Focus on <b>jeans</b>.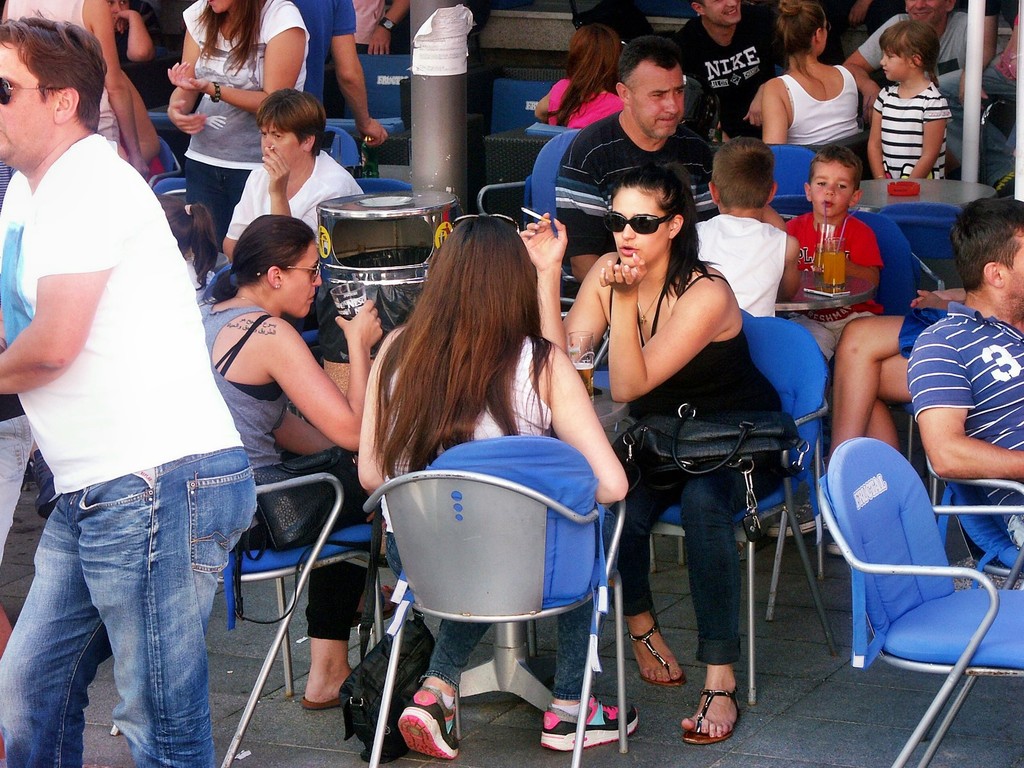
Focused at locate(12, 448, 233, 764).
